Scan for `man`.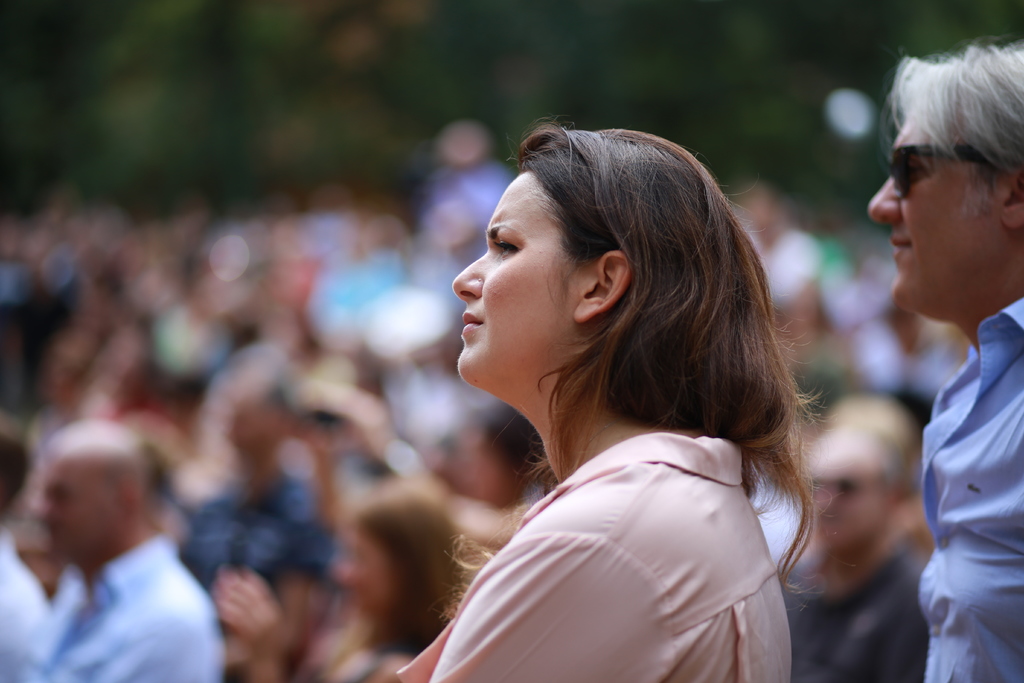
Scan result: [179, 350, 342, 595].
